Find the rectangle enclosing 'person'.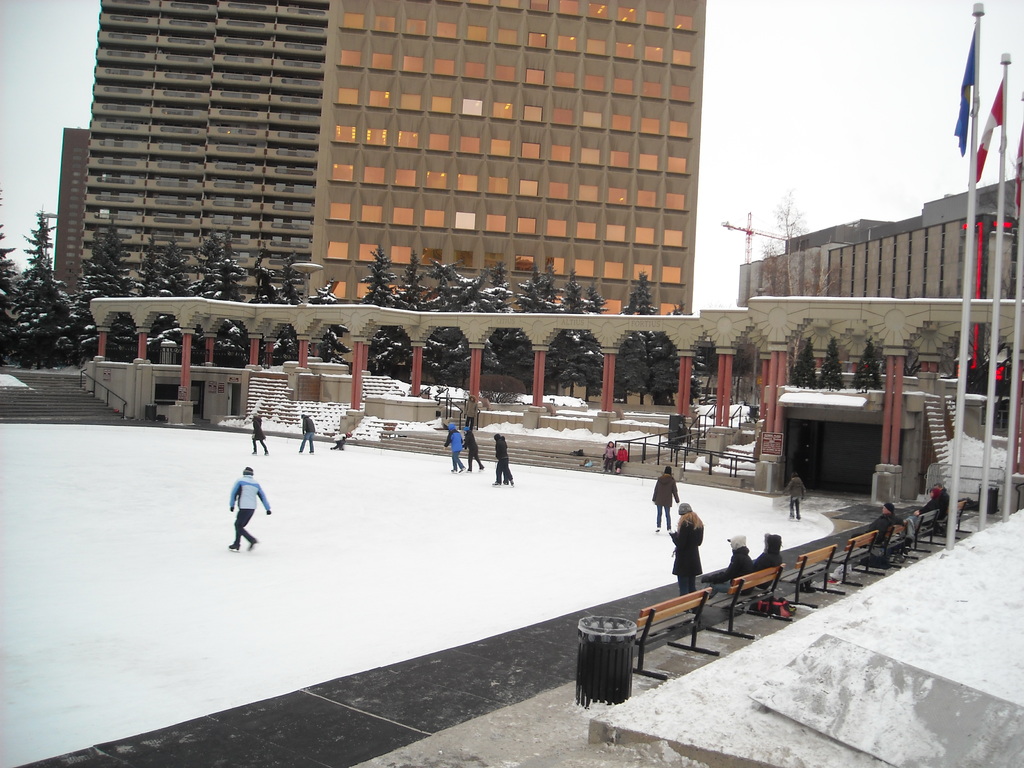
<bbox>668, 502, 705, 611</bbox>.
